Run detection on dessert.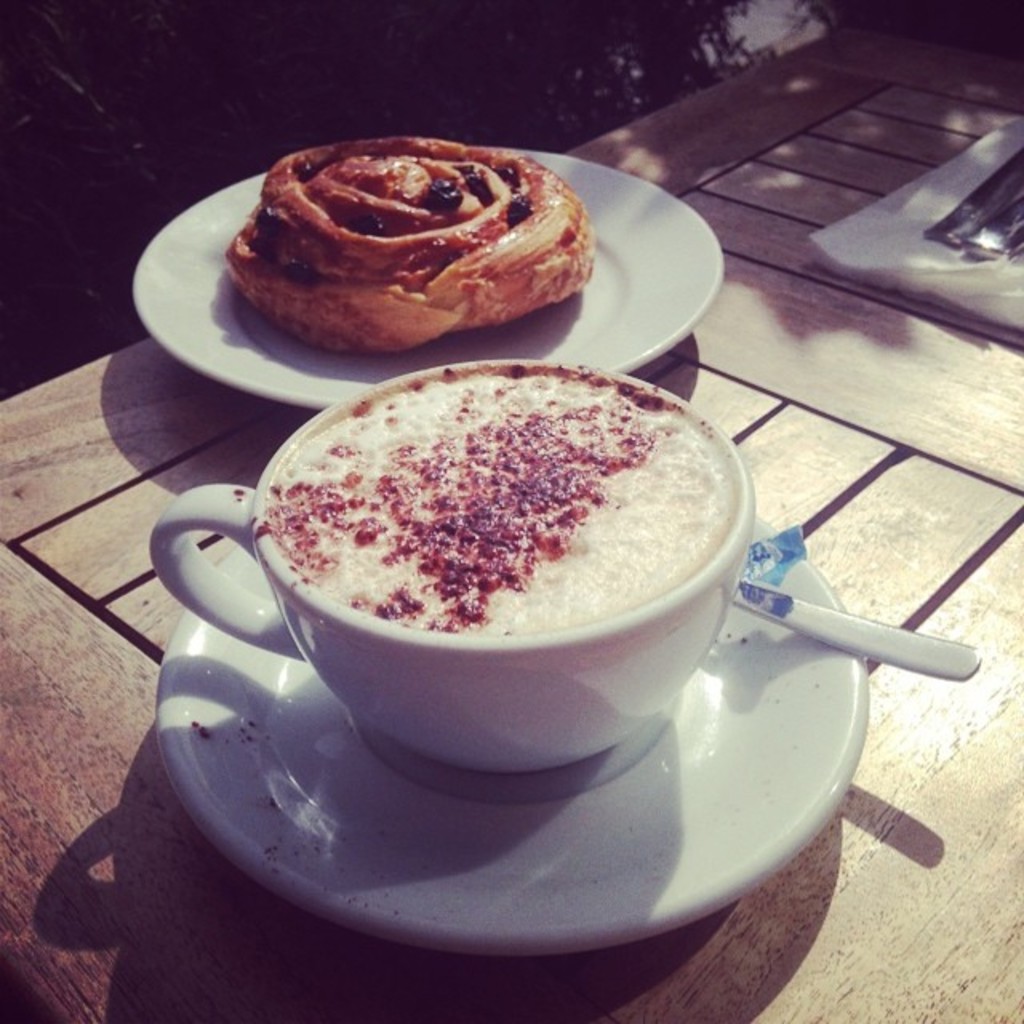
Result: 230:141:610:363.
